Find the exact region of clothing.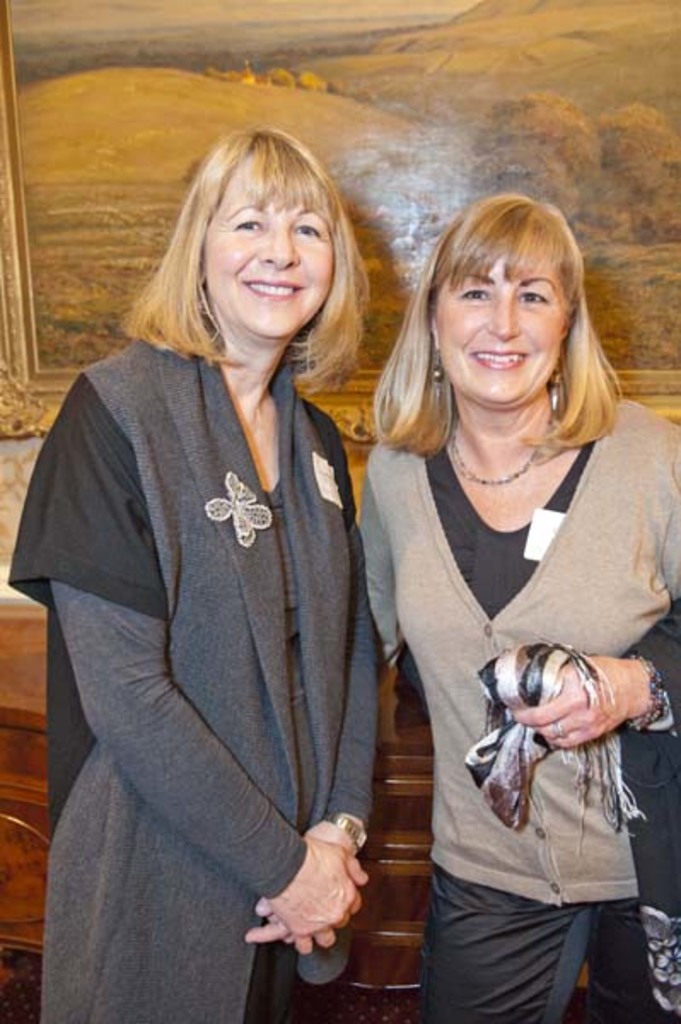
Exact region: crop(364, 391, 679, 1022).
